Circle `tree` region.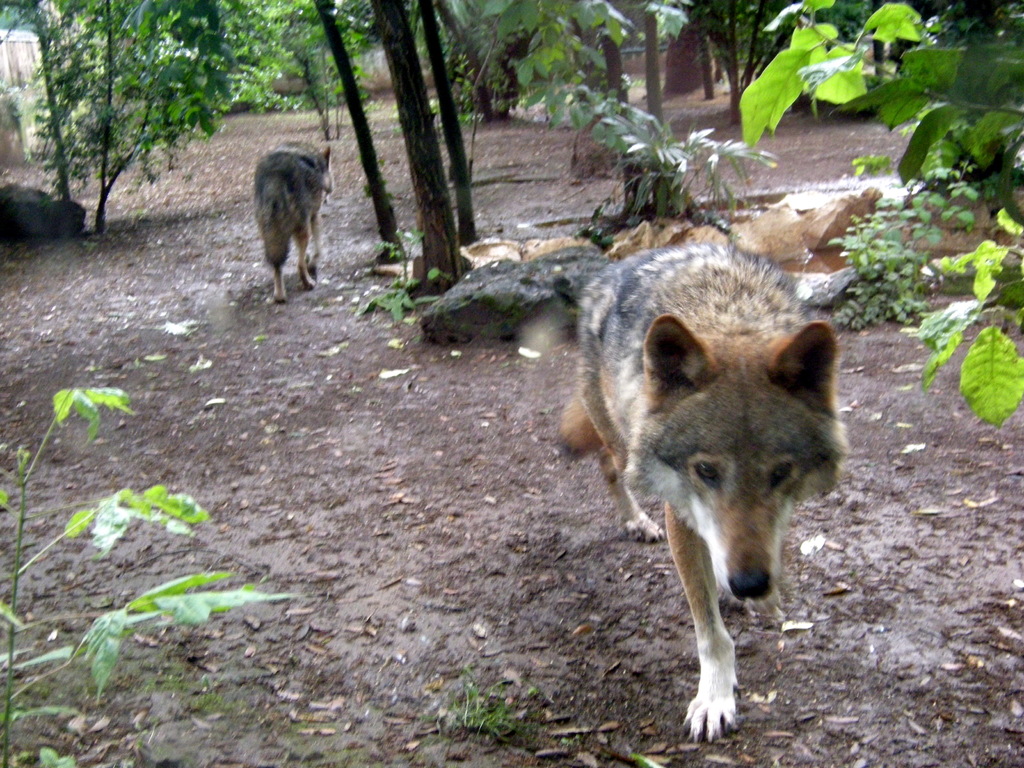
Region: [15,24,246,231].
